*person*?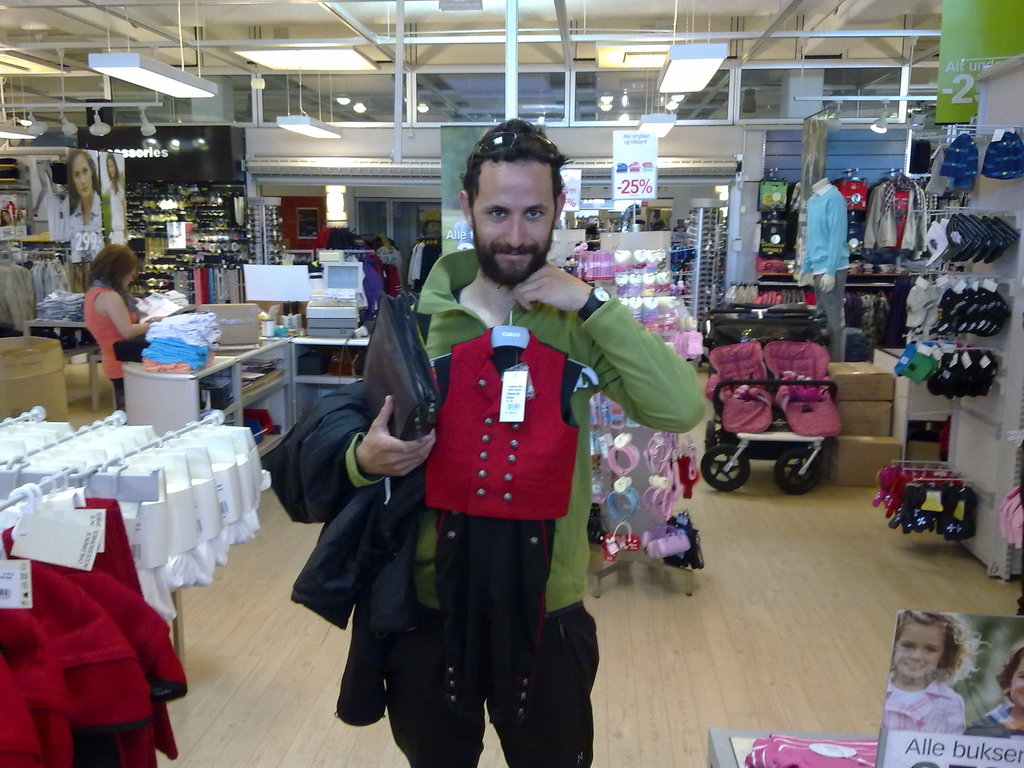
l=968, t=644, r=1023, b=736
